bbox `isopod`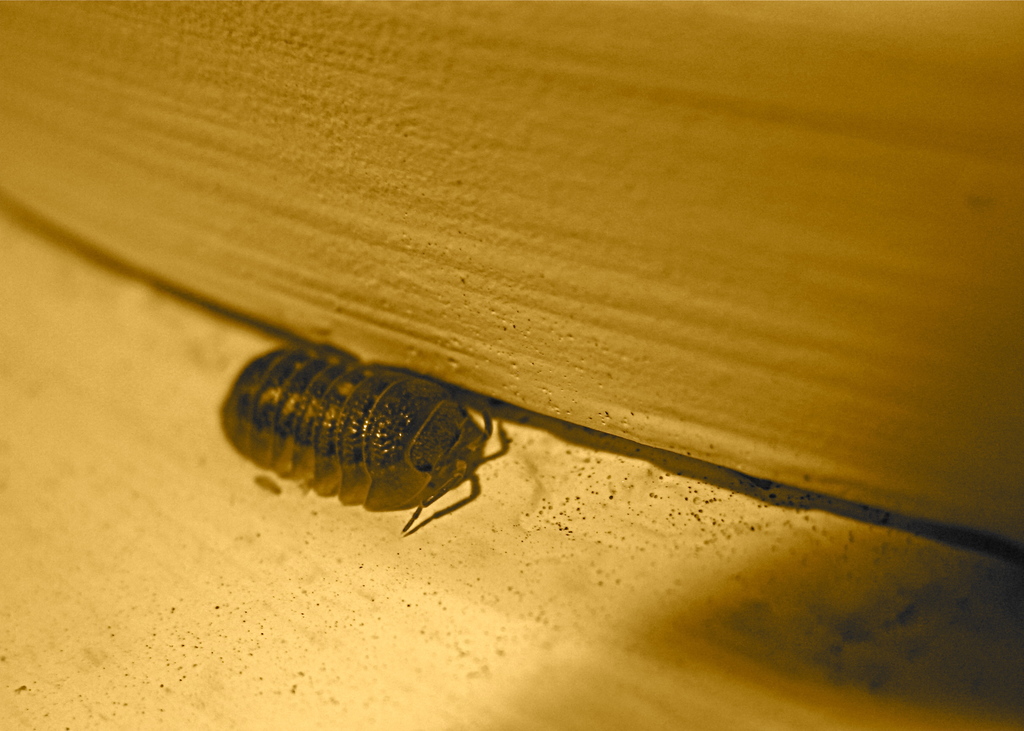
bbox(219, 342, 497, 534)
